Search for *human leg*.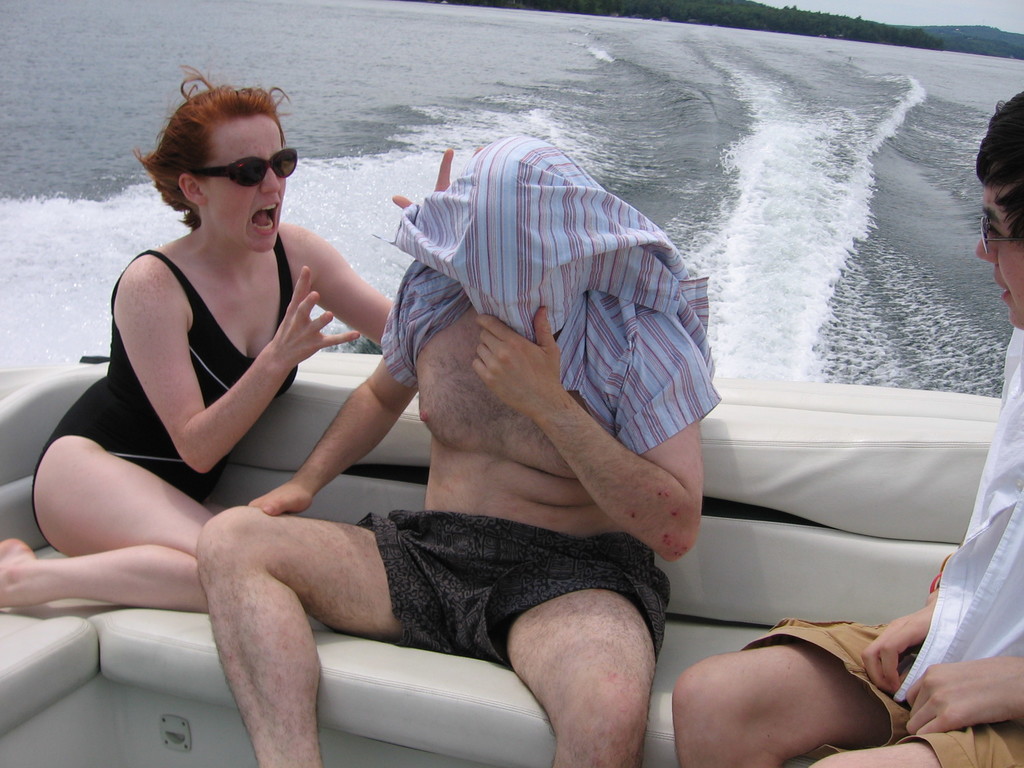
Found at [0, 433, 225, 607].
